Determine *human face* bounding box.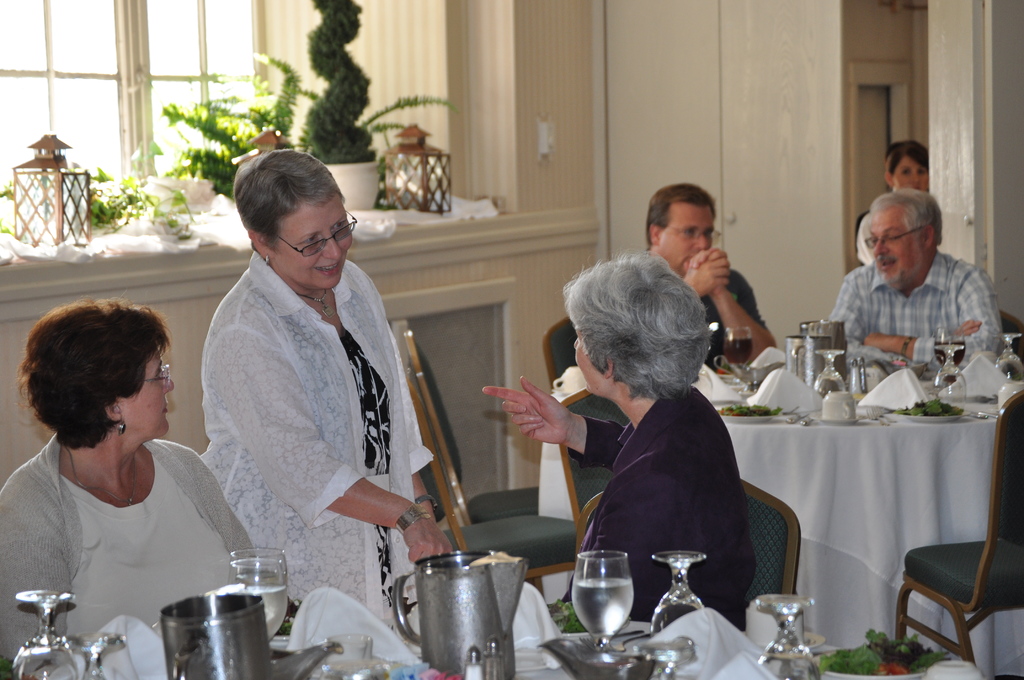
Determined: (x1=855, y1=198, x2=916, y2=274).
